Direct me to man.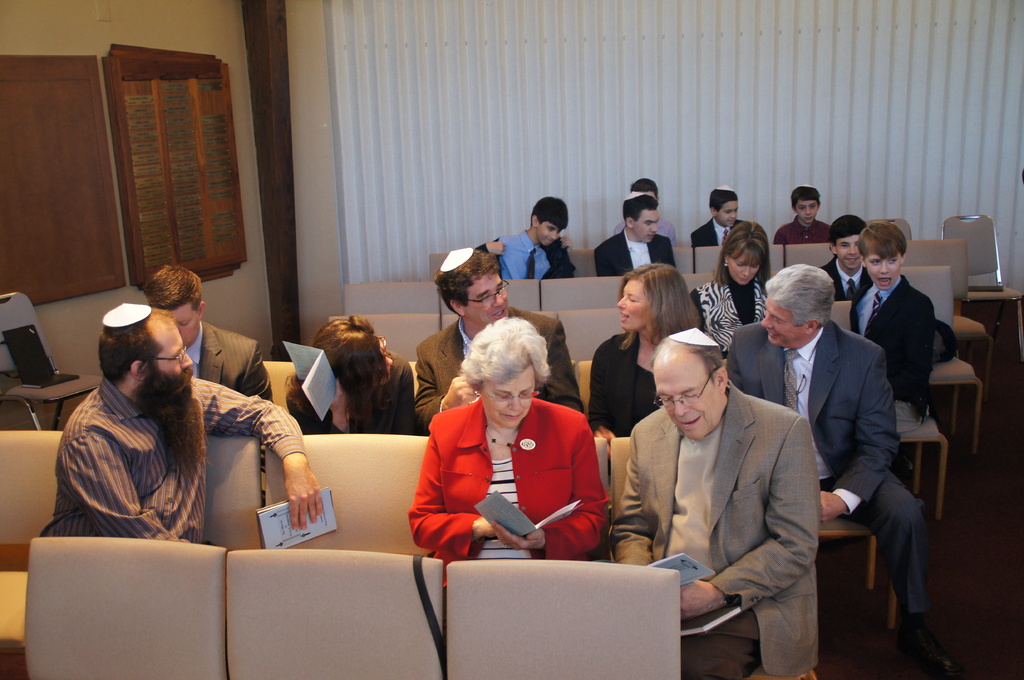
Direction: <bbox>598, 306, 836, 638</bbox>.
